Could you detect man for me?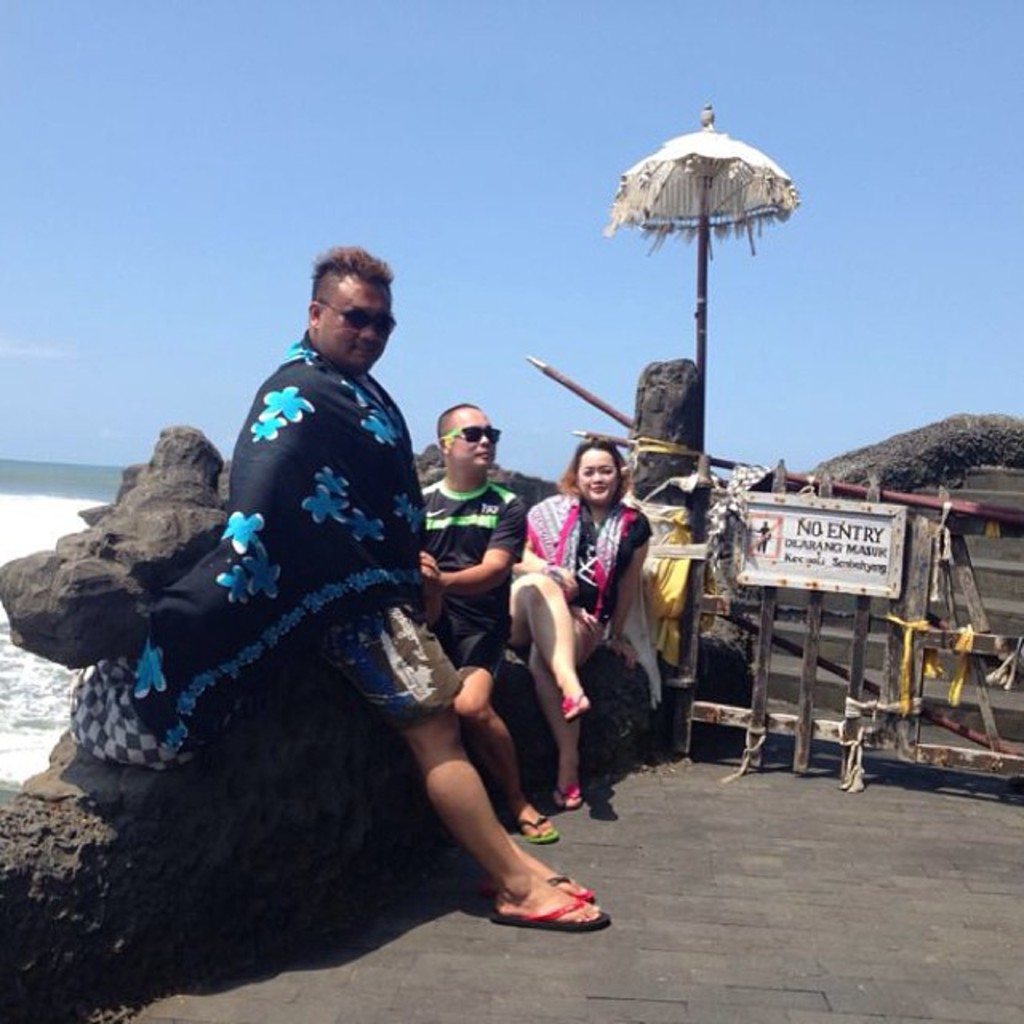
Detection result: [x1=221, y1=280, x2=581, y2=960].
